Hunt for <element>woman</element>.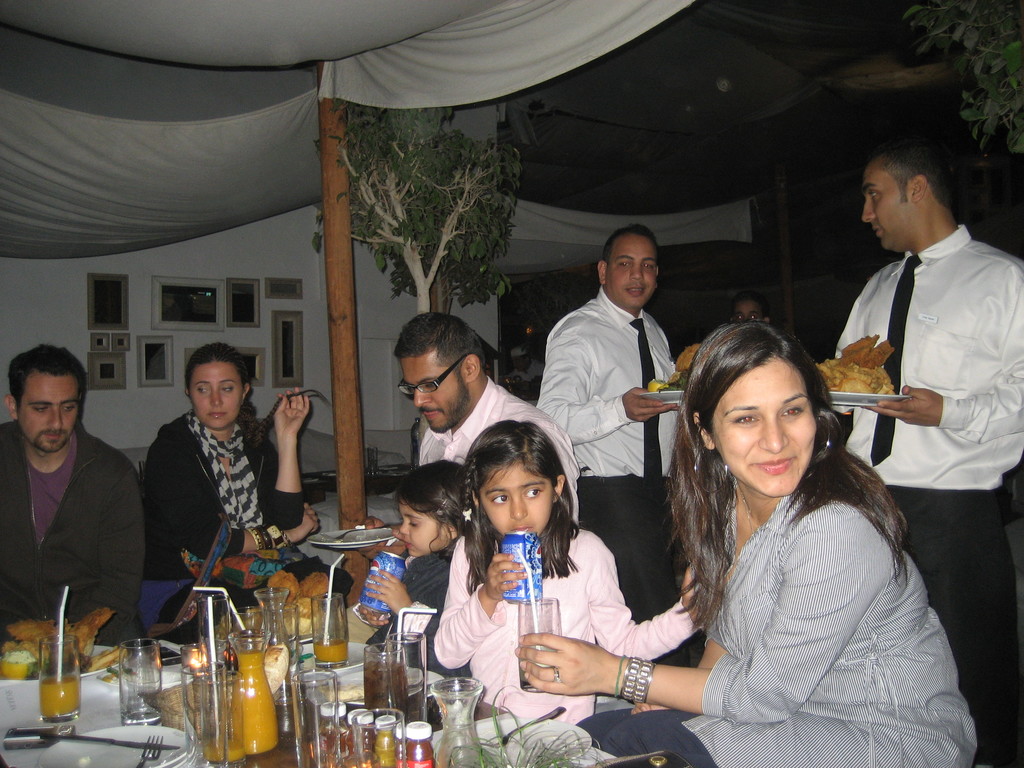
Hunted down at pyautogui.locateOnScreen(513, 325, 977, 767).
